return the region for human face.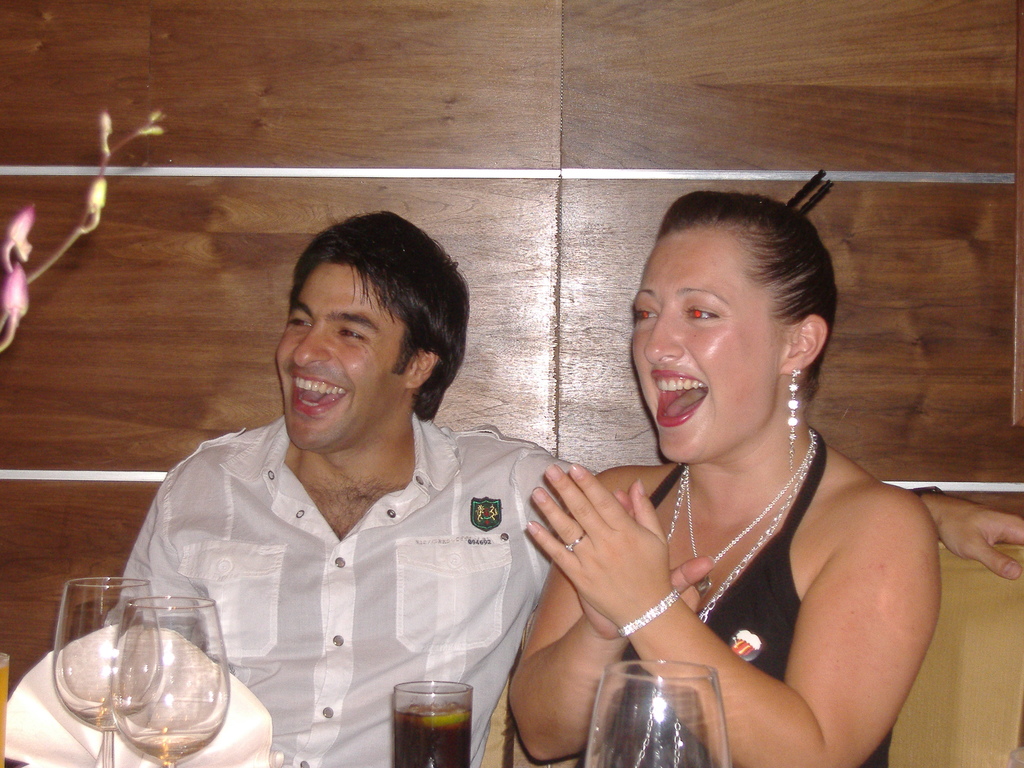
x1=633, y1=232, x2=771, y2=465.
